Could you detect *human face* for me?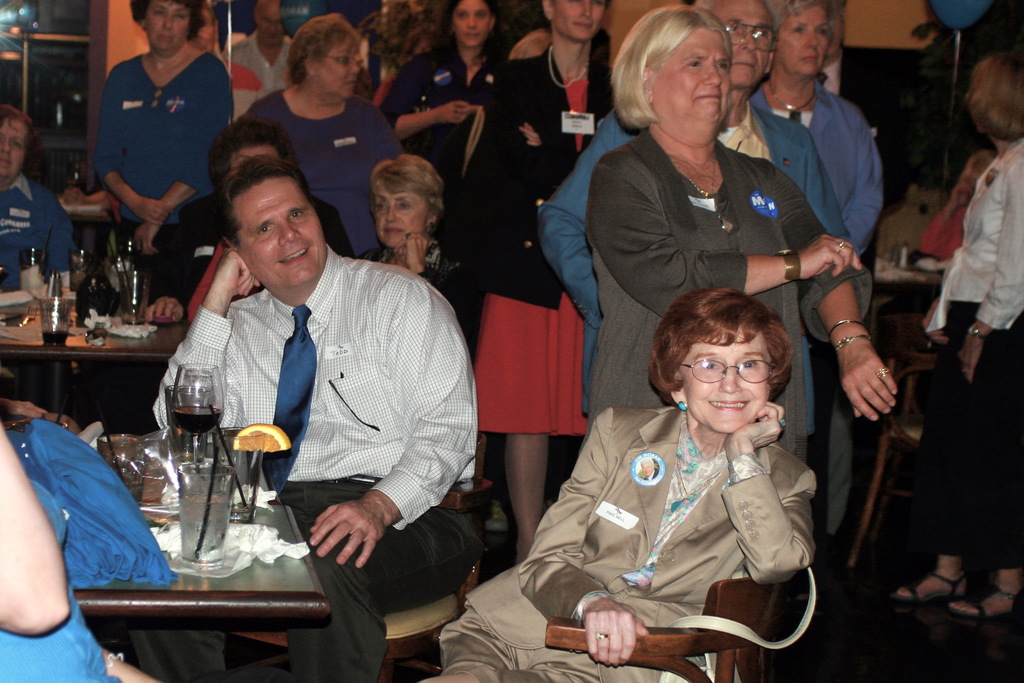
Detection result: 780,3,831,72.
